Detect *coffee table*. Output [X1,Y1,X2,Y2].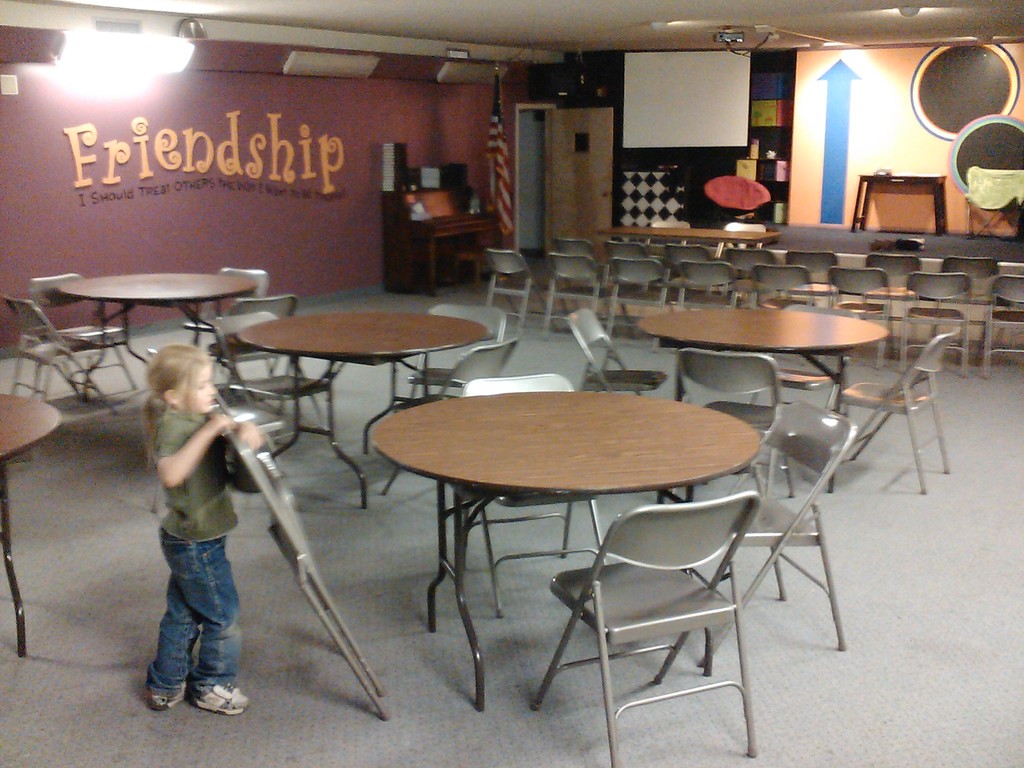
[593,225,784,246].
